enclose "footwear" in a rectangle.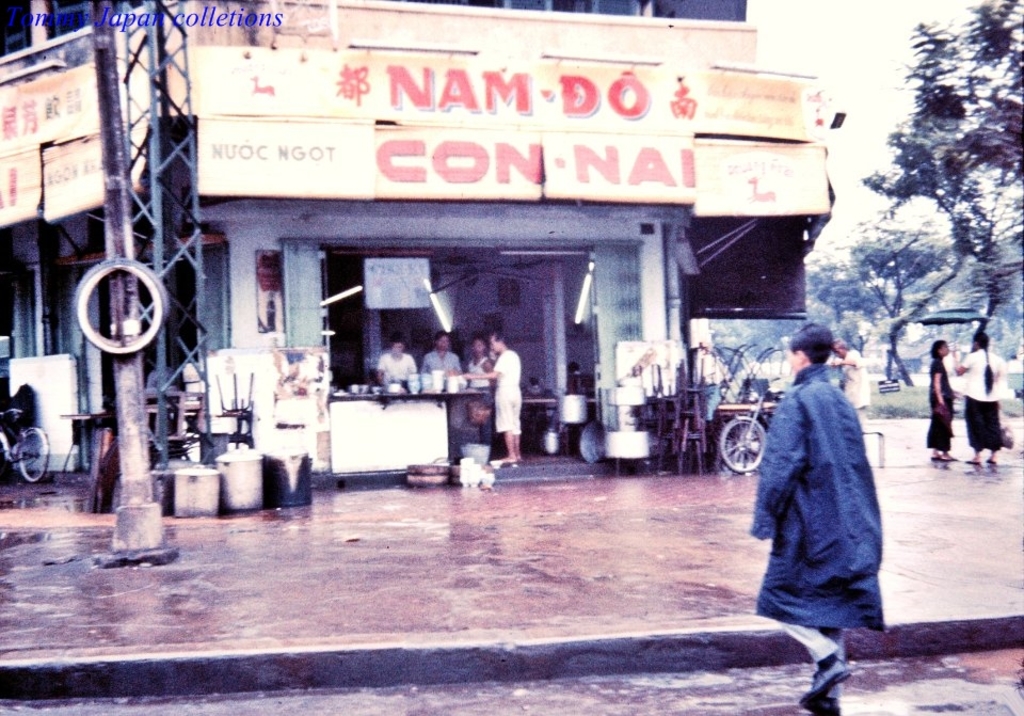
932:458:939:460.
